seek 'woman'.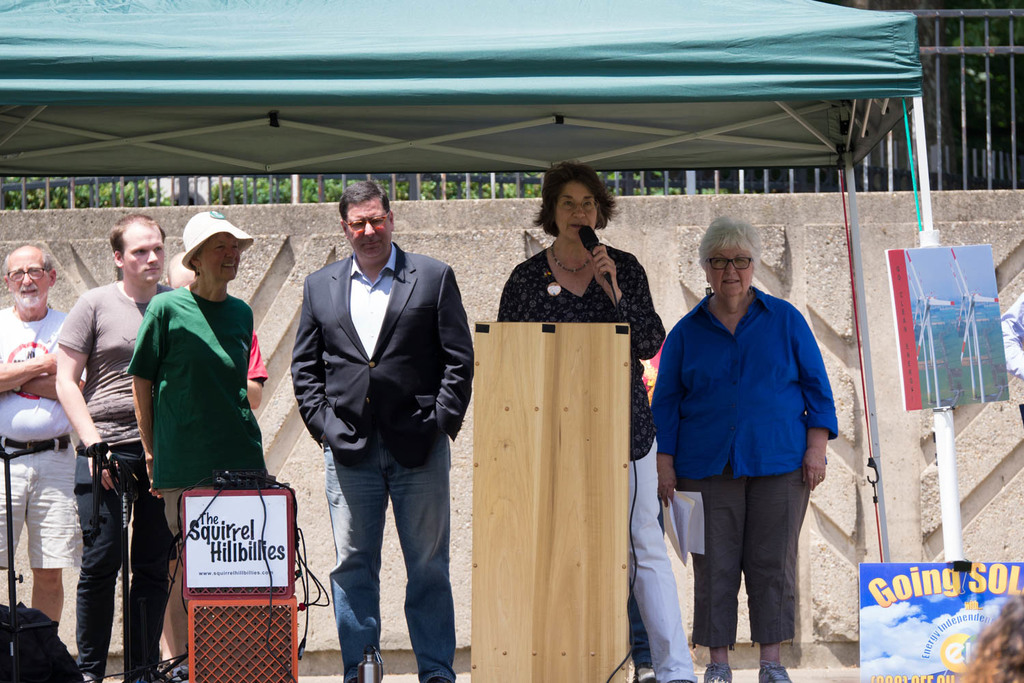
126, 233, 270, 549.
